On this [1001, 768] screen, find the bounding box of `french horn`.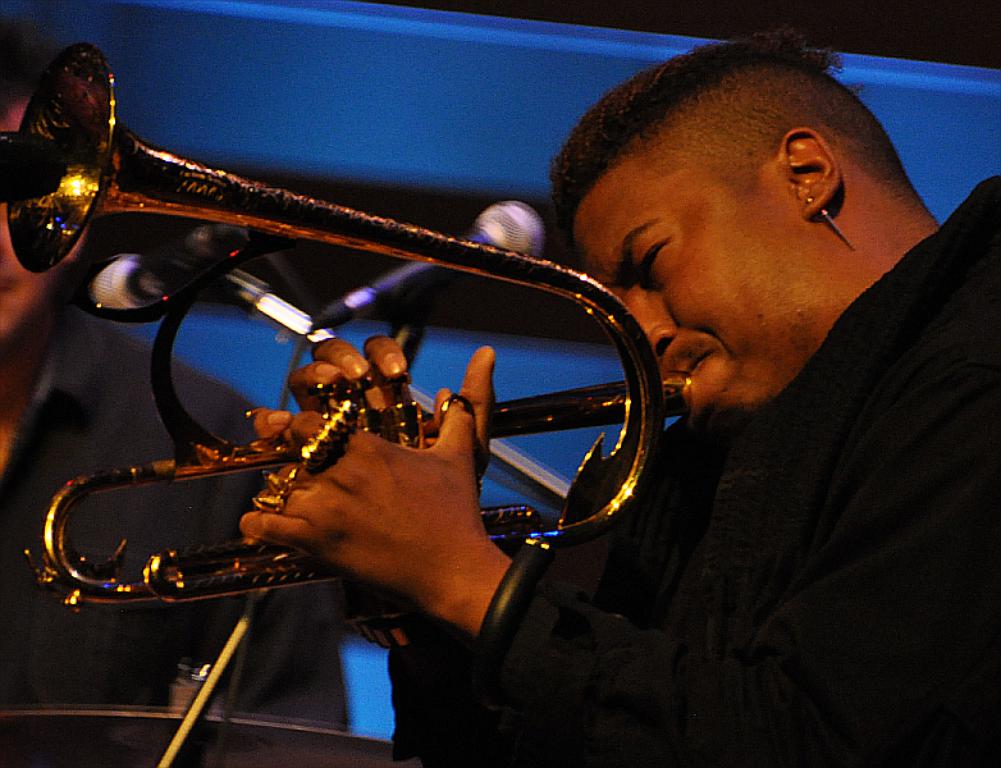
Bounding box: (left=35, top=77, right=722, bottom=636).
